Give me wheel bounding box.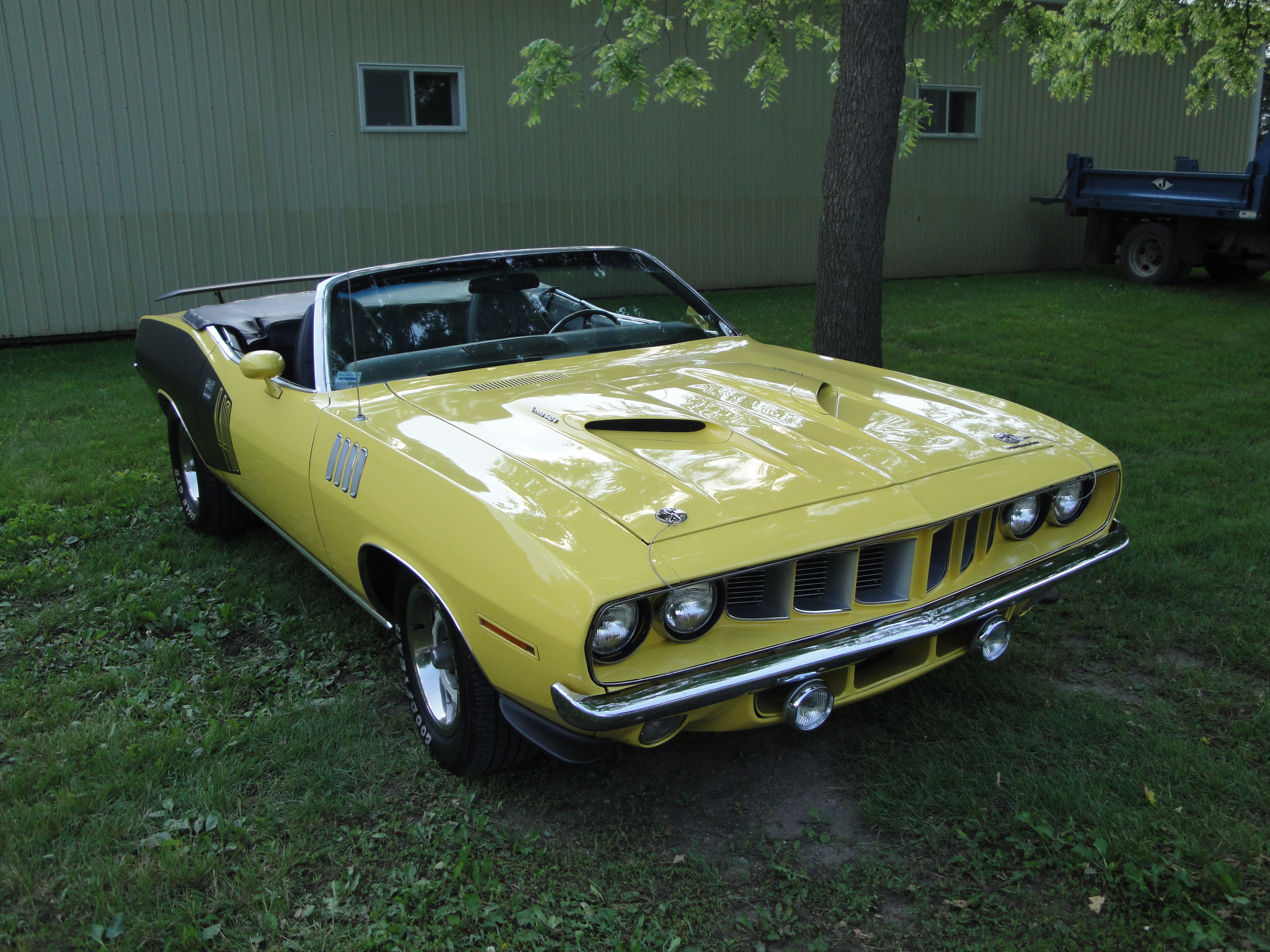
box(173, 98, 196, 107).
